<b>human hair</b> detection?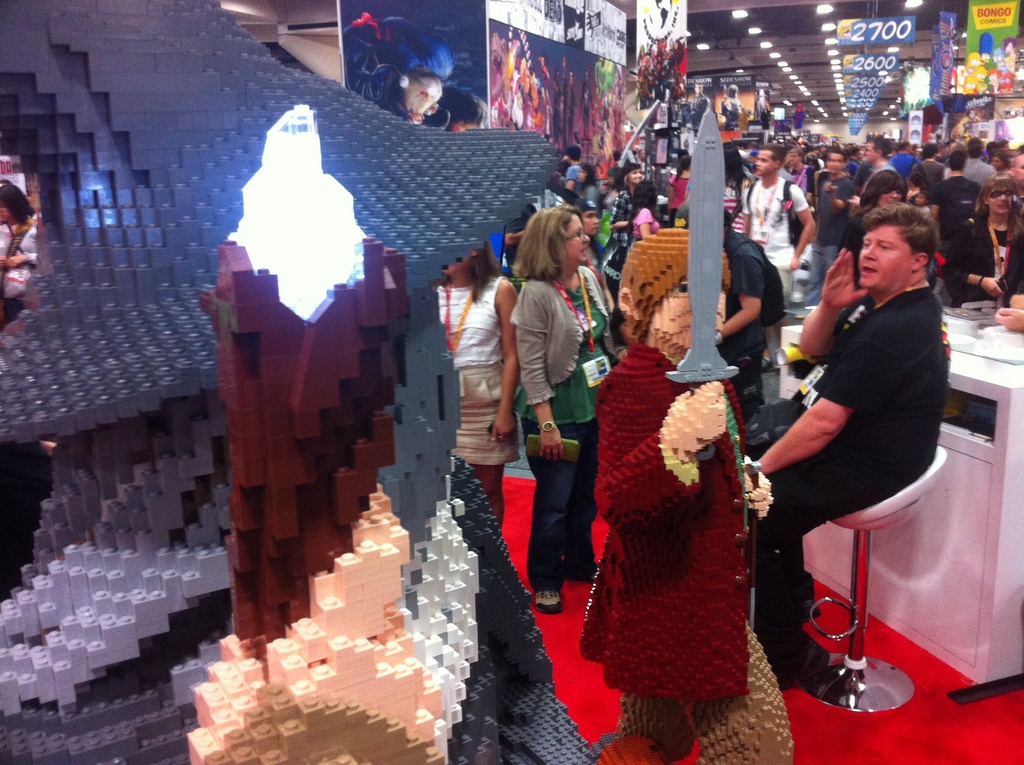
<region>863, 166, 912, 205</region>
